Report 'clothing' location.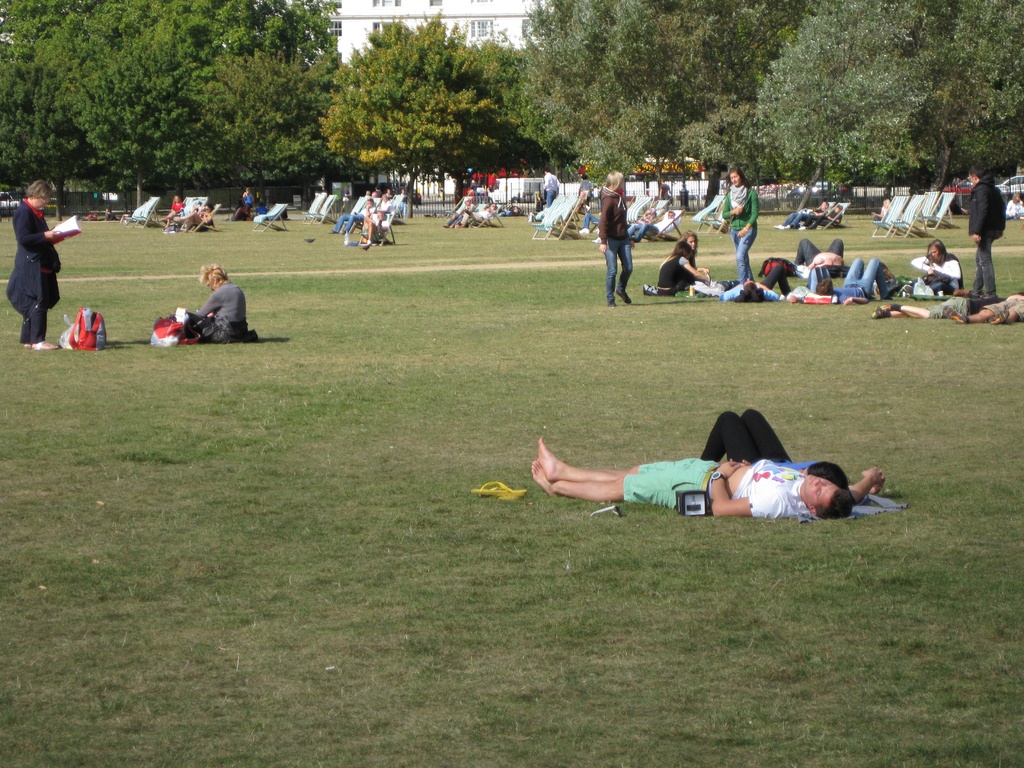
Report: locate(196, 209, 209, 223).
